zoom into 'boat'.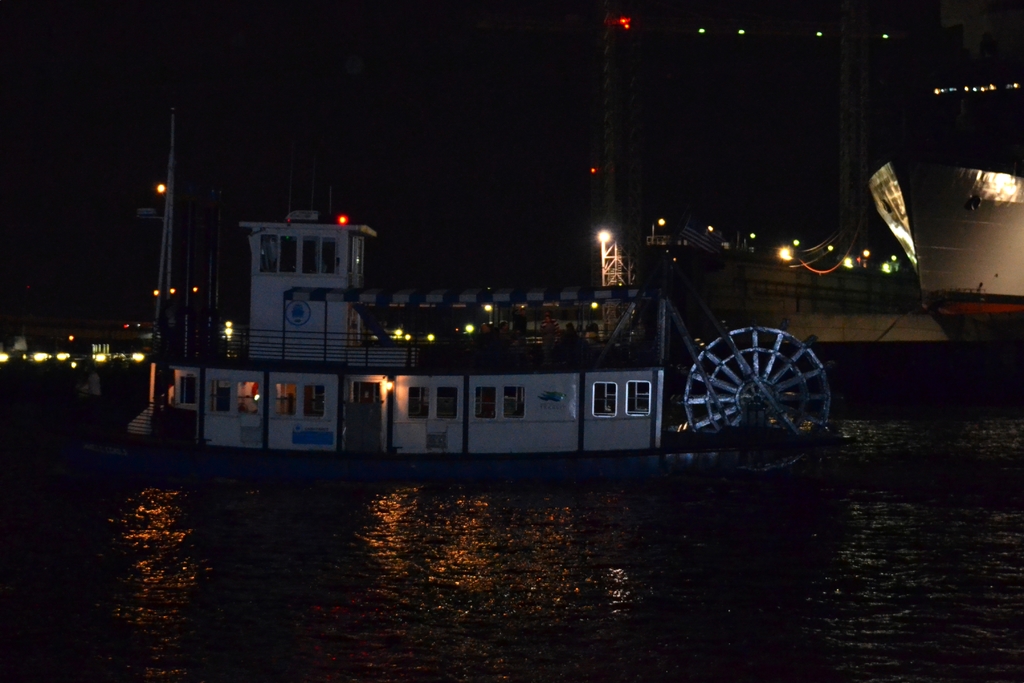
Zoom target: [x1=695, y1=251, x2=977, y2=403].
